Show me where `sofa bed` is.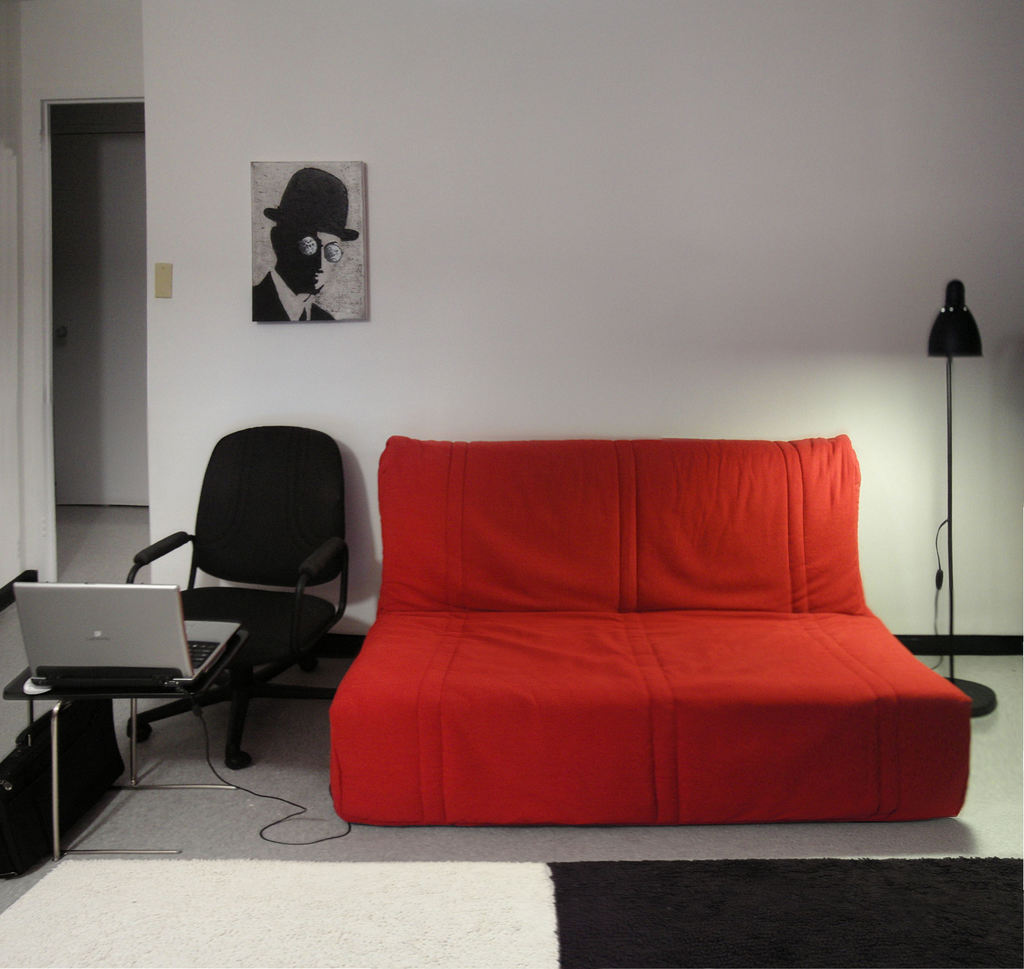
`sofa bed` is at <region>327, 427, 984, 829</region>.
